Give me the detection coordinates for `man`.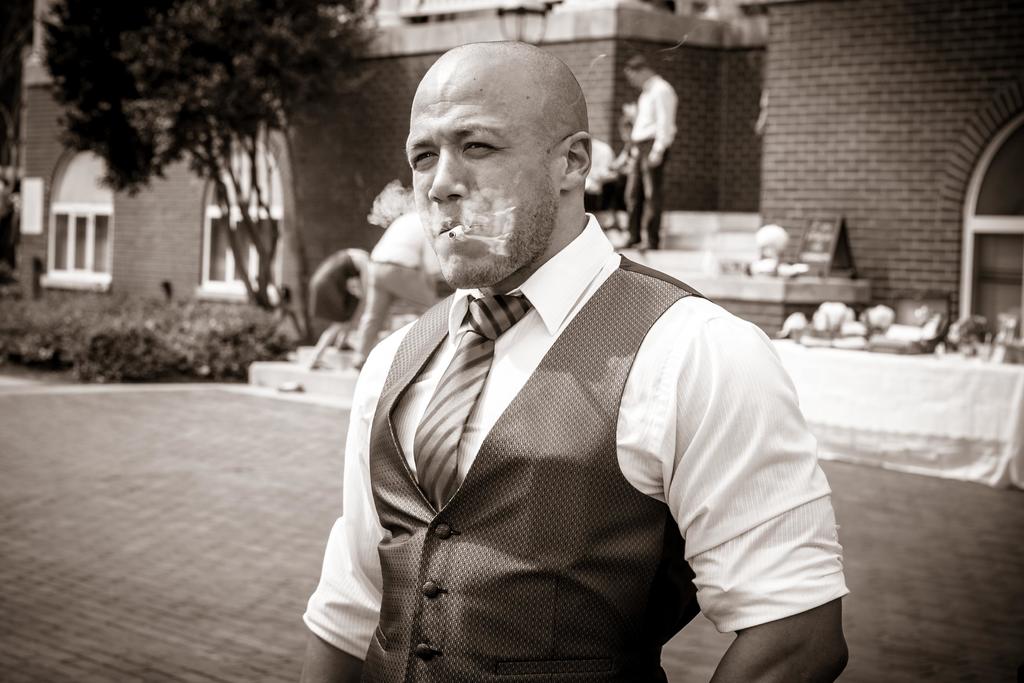
{"left": 617, "top": 55, "right": 679, "bottom": 256}.
